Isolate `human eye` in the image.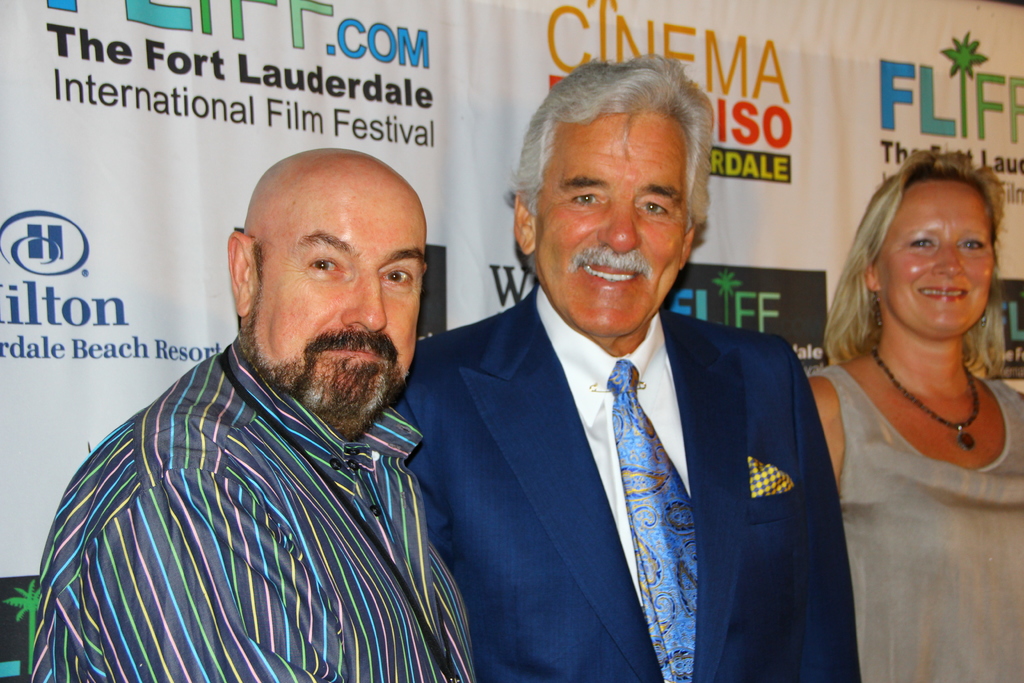
Isolated region: crop(383, 270, 420, 290).
